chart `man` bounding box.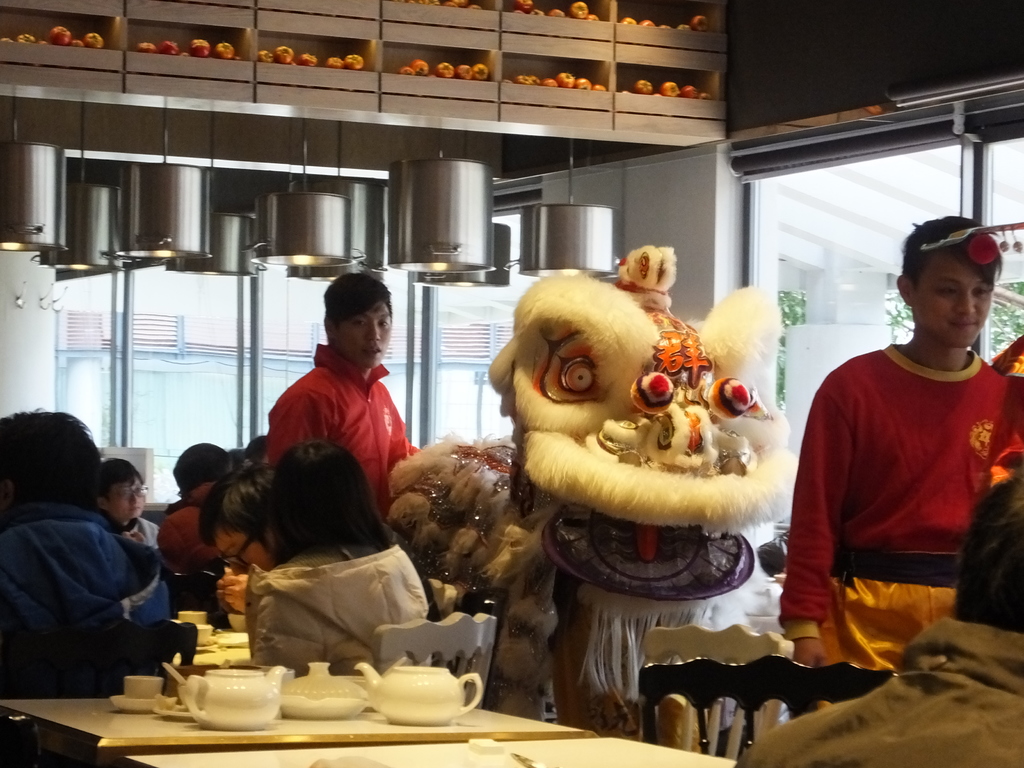
Charted: rect(264, 272, 416, 526).
